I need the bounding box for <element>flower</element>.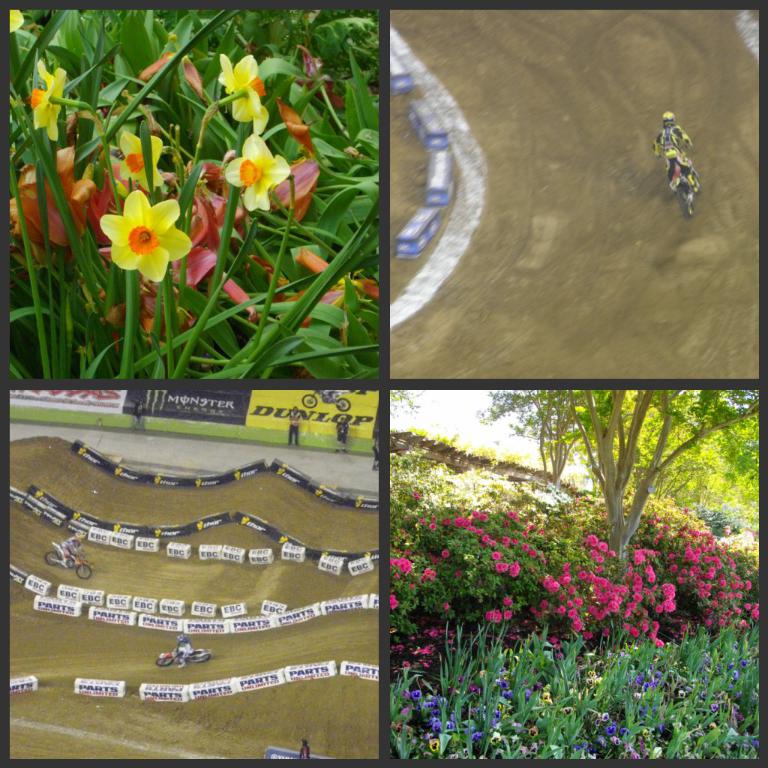
Here it is: l=137, t=40, r=208, b=107.
